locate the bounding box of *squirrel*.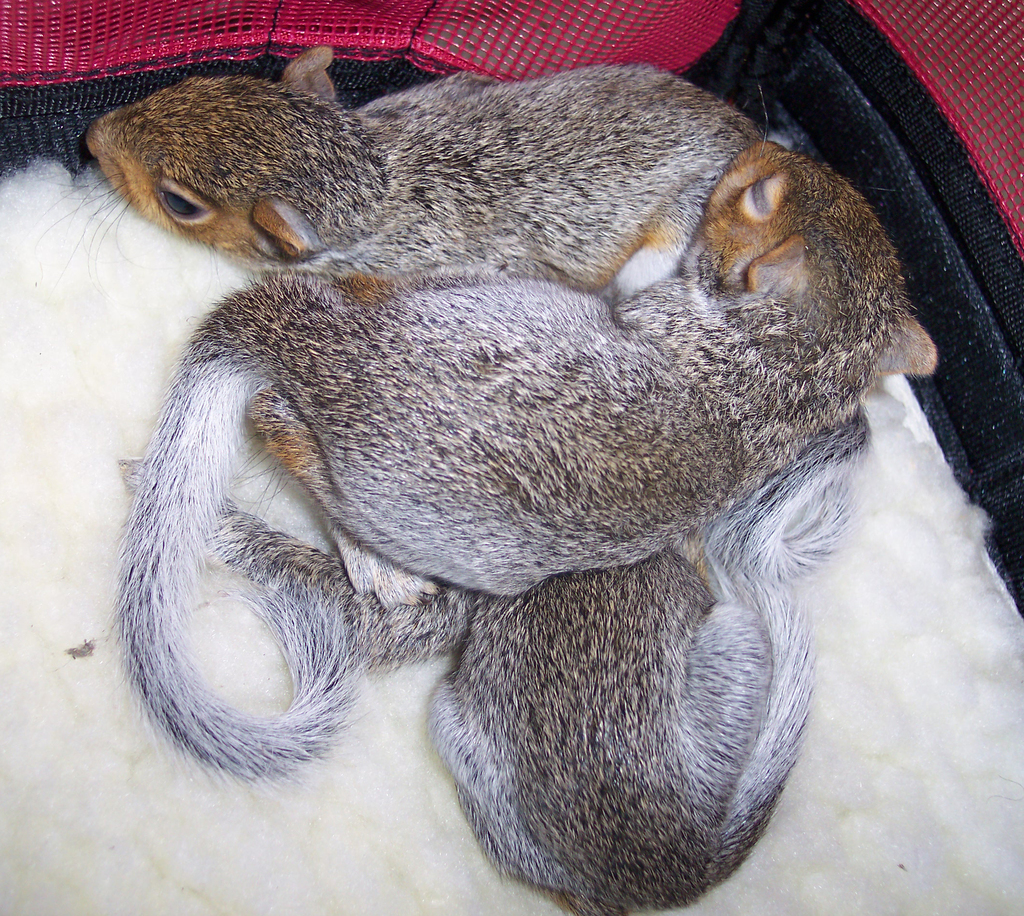
Bounding box: (235,461,864,915).
